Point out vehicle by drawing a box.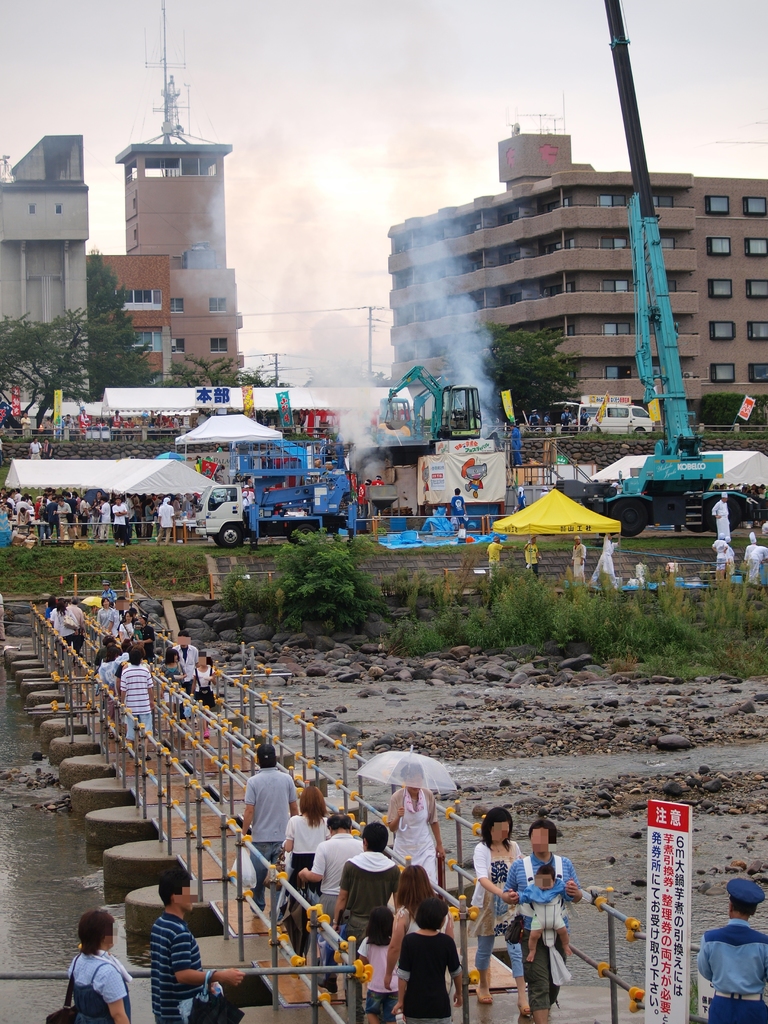
[x1=377, y1=362, x2=482, y2=470].
